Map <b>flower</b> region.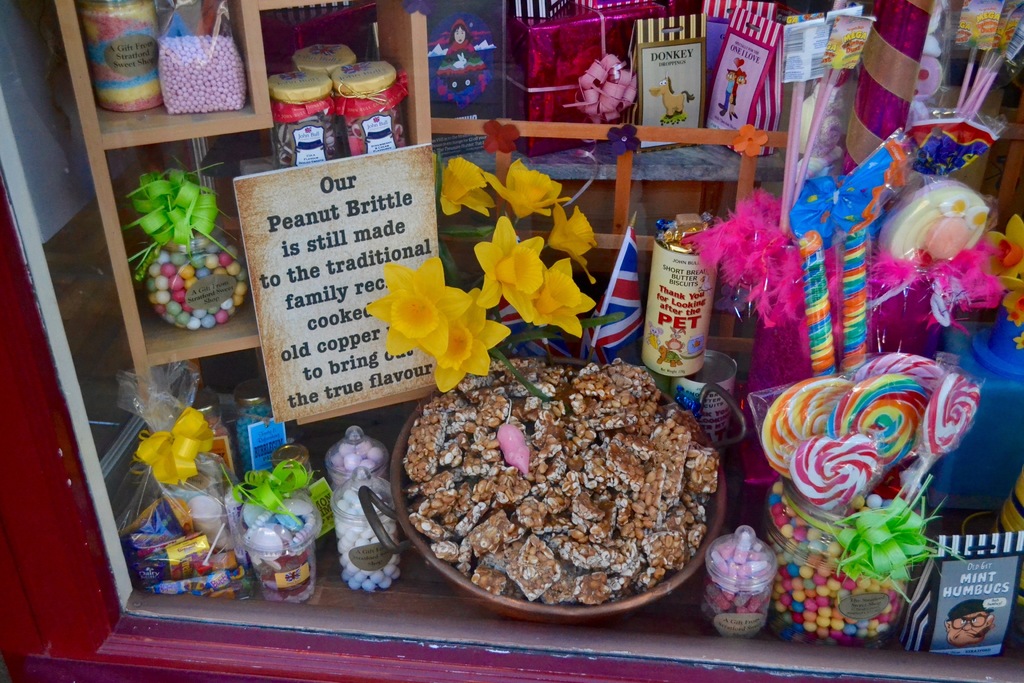
Mapped to {"x1": 372, "y1": 267, "x2": 472, "y2": 371}.
